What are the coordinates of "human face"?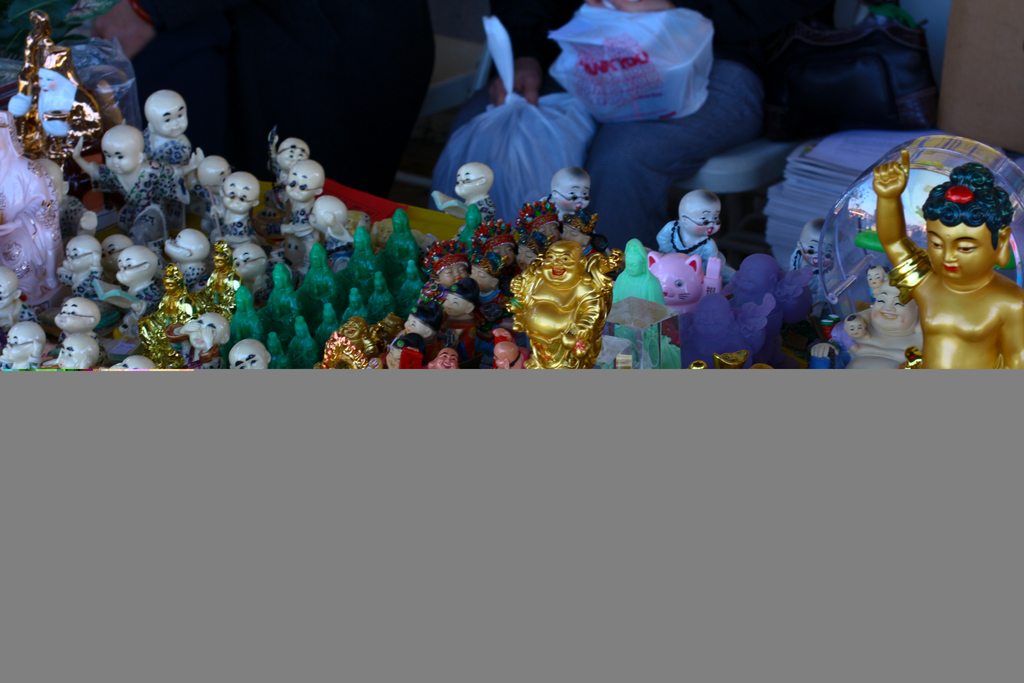
(0, 277, 6, 308).
